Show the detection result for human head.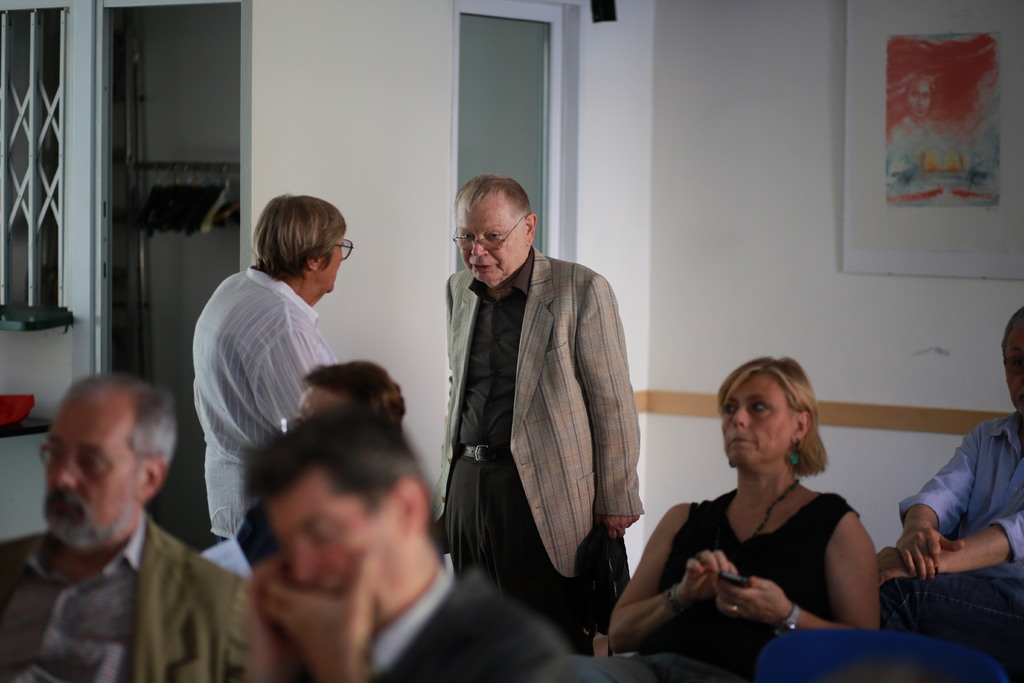
{"left": 246, "top": 407, "right": 433, "bottom": 624}.
